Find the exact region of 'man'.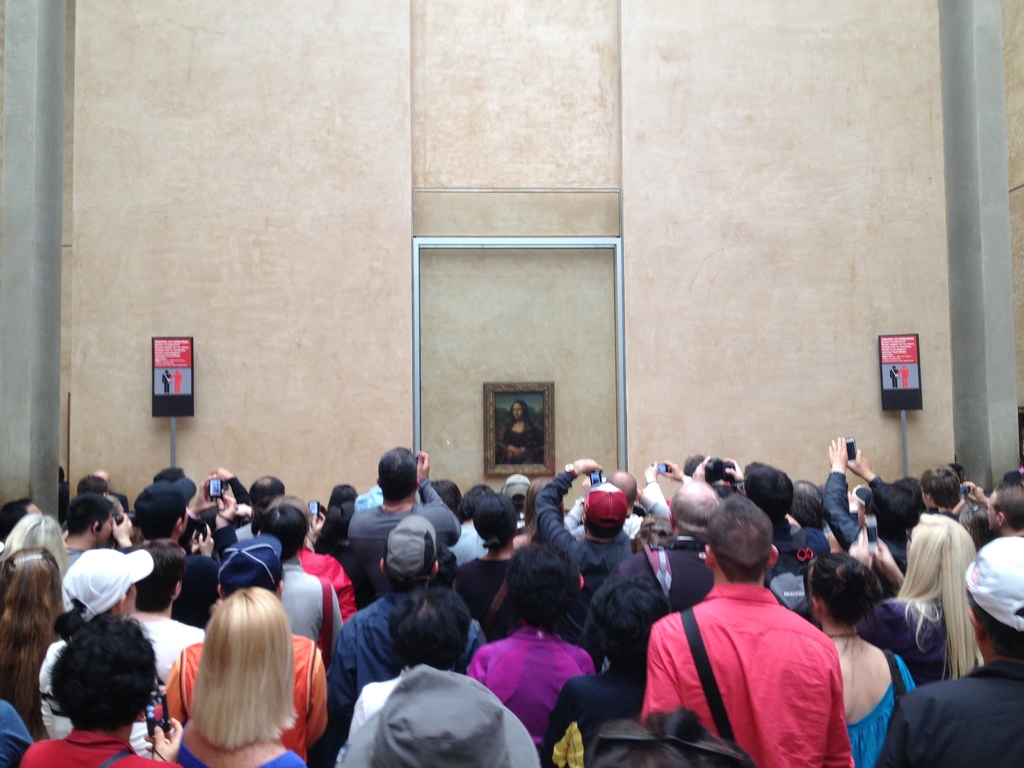
Exact region: {"x1": 664, "y1": 504, "x2": 872, "y2": 767}.
